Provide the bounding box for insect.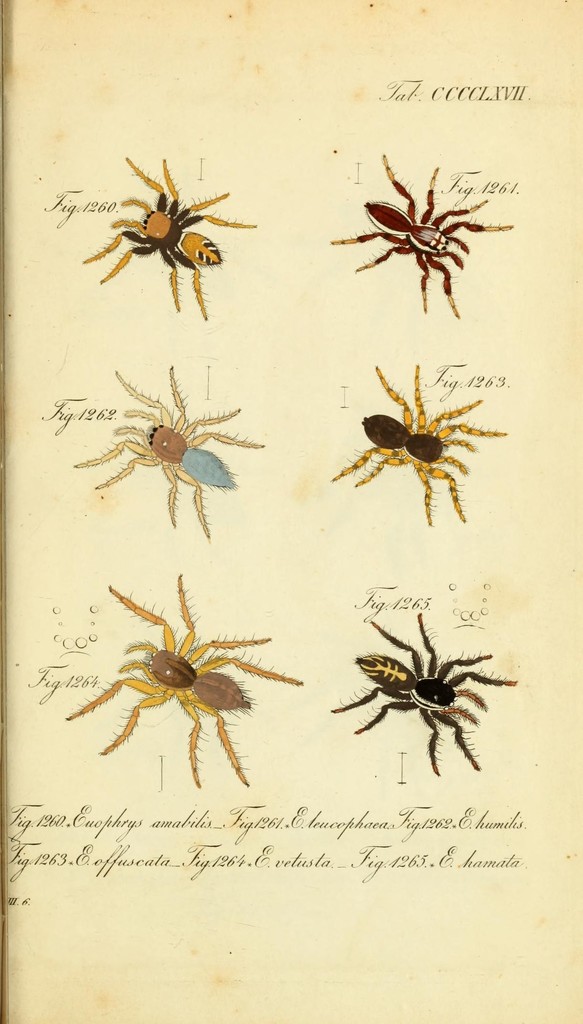
[83, 154, 256, 316].
